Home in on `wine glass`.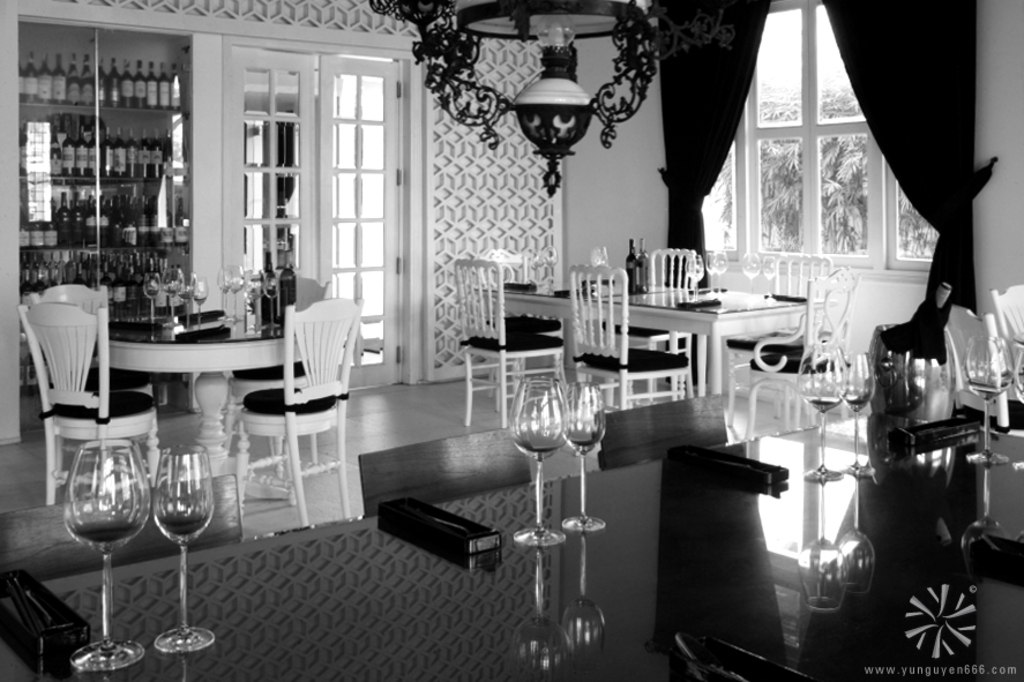
Homed in at 793,342,842,486.
